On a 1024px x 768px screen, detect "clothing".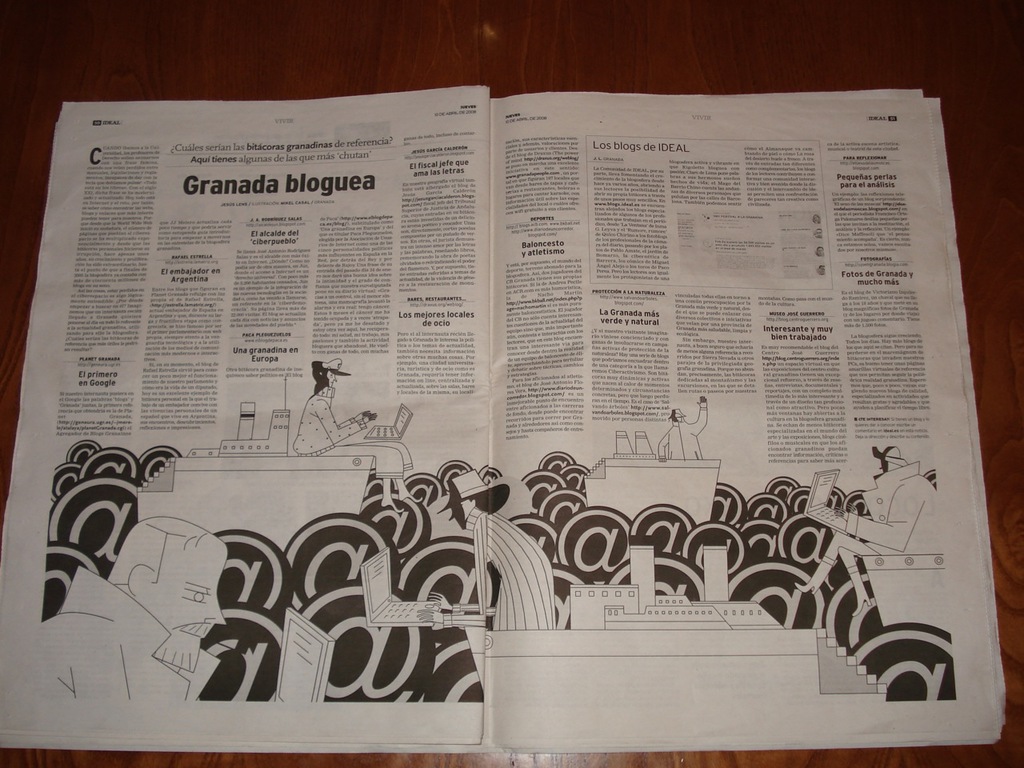
<box>446,506,556,632</box>.
